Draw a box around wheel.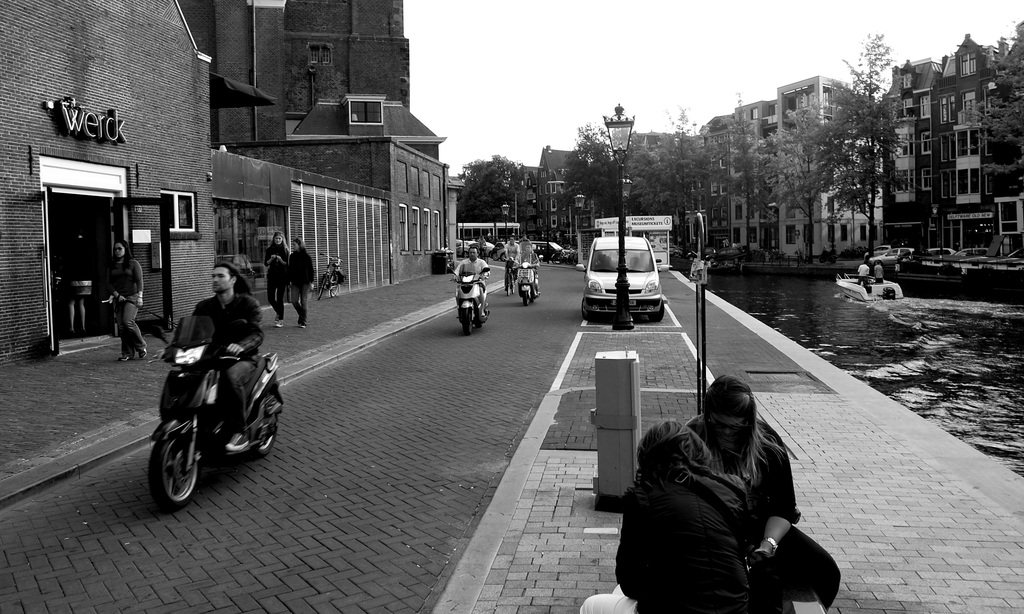
874,259,882,271.
